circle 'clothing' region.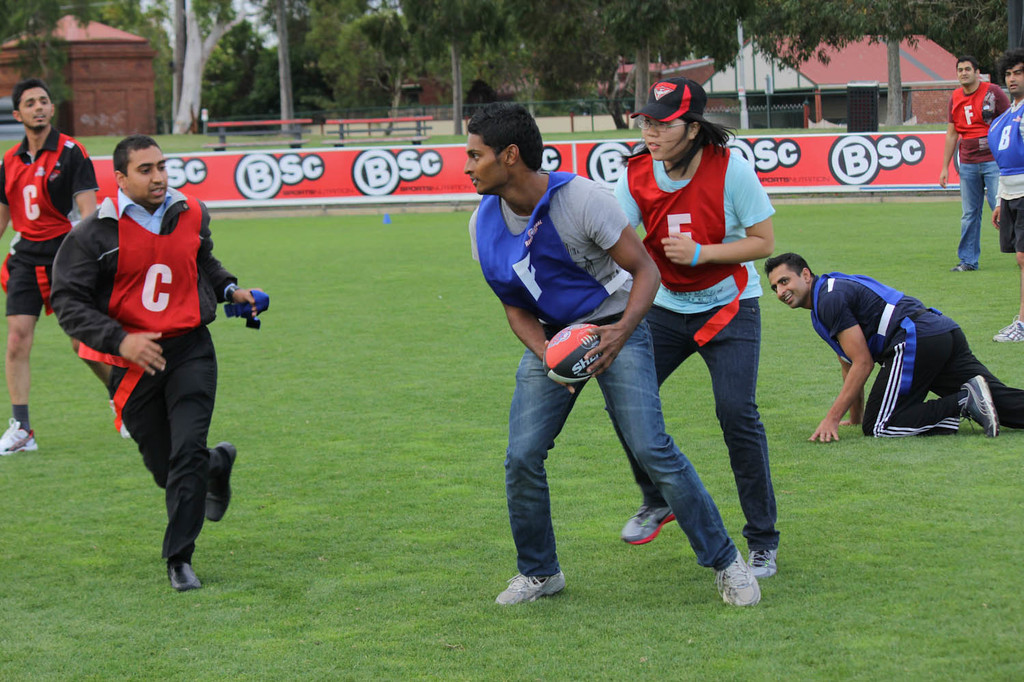
Region: [x1=982, y1=103, x2=1023, y2=259].
